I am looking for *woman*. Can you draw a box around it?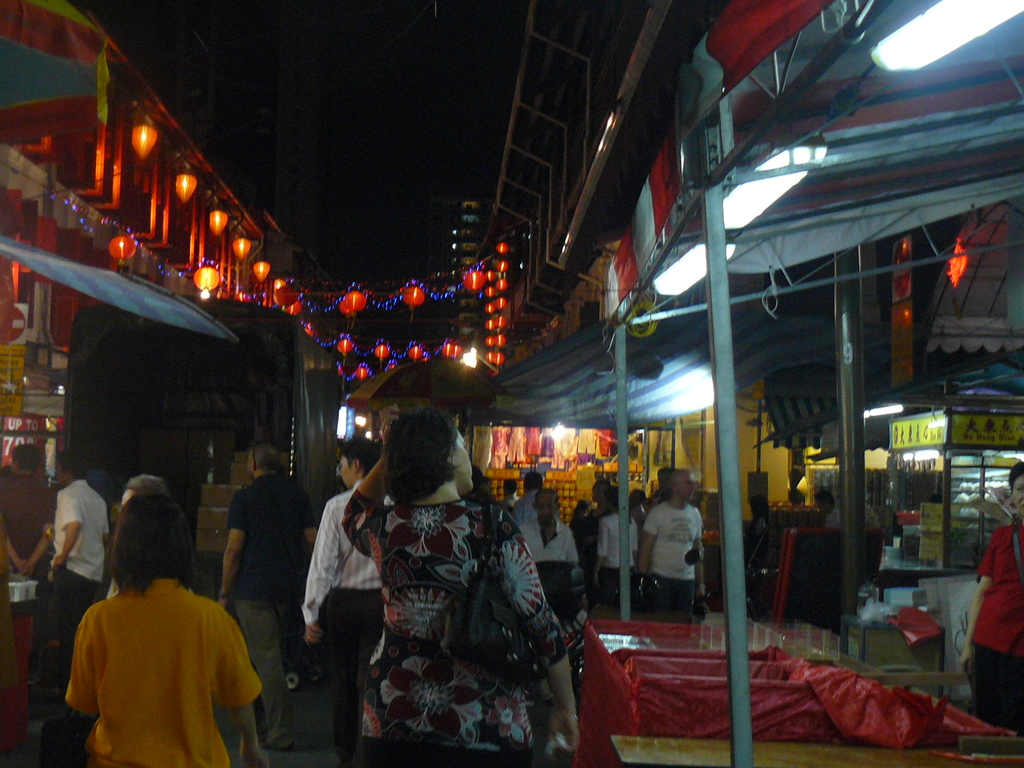
Sure, the bounding box is bbox(301, 411, 554, 751).
